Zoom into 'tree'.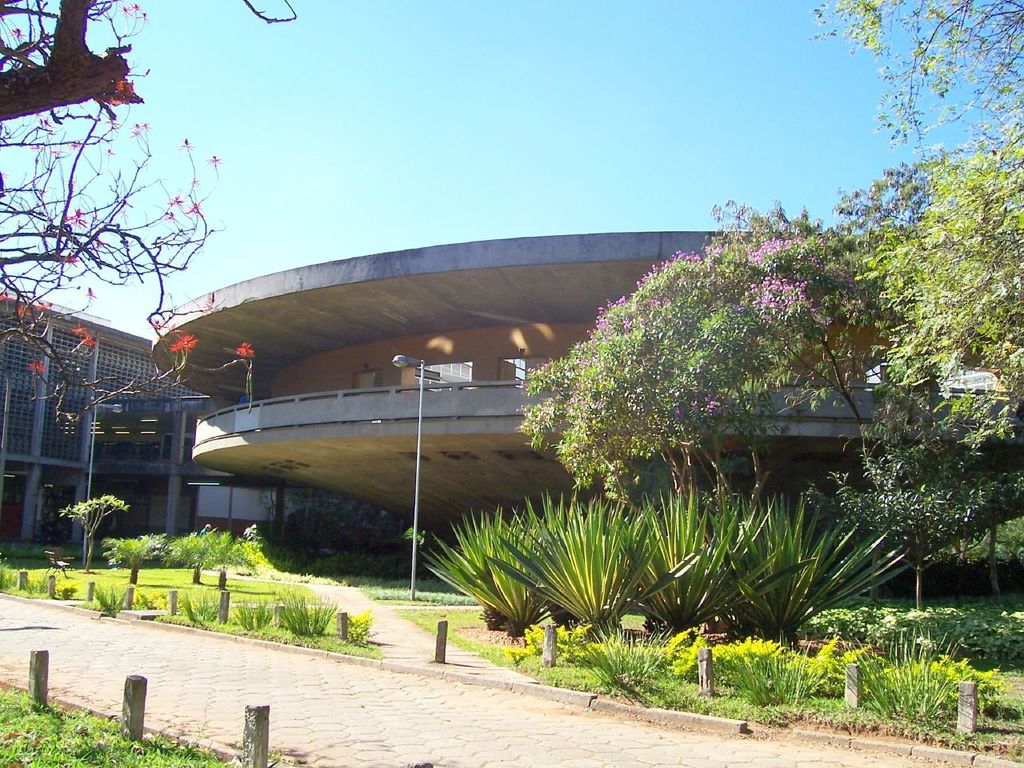
Zoom target: rect(0, 0, 295, 442).
